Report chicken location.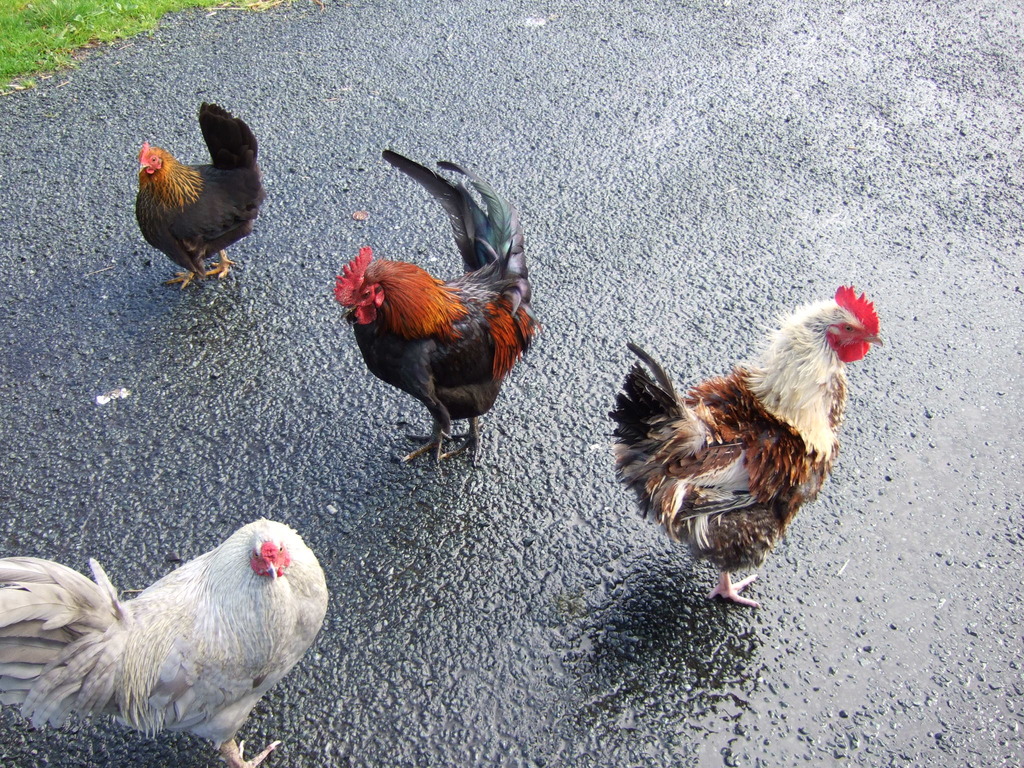
Report: rect(134, 98, 269, 300).
